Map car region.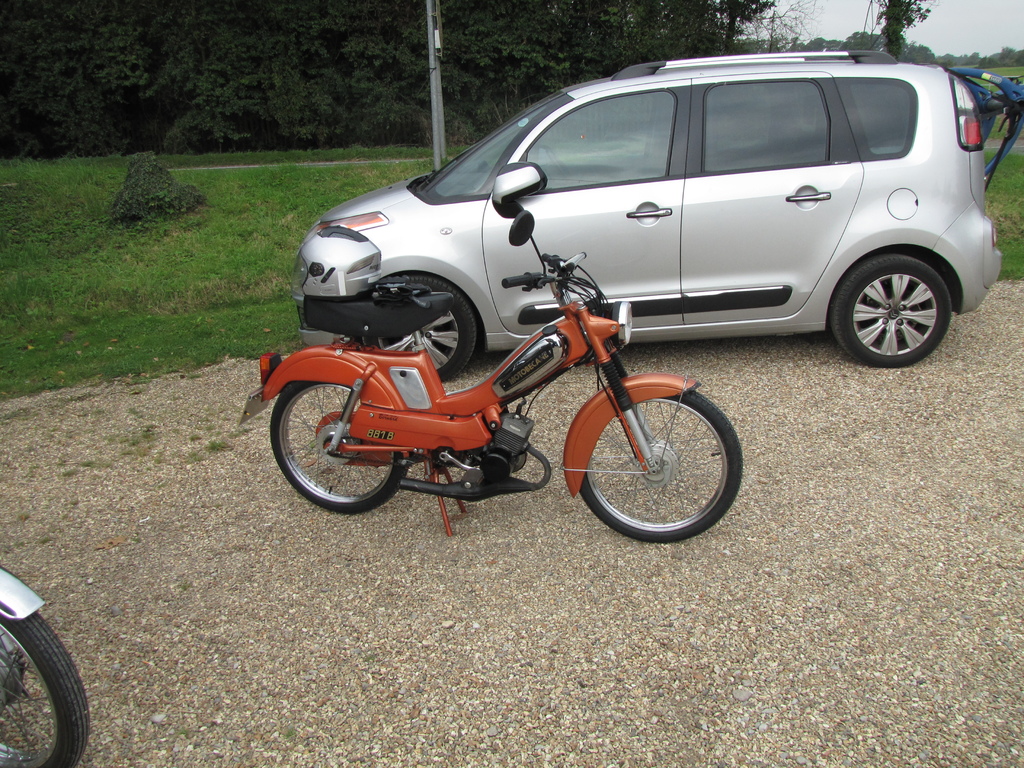
Mapped to rect(293, 58, 1004, 366).
